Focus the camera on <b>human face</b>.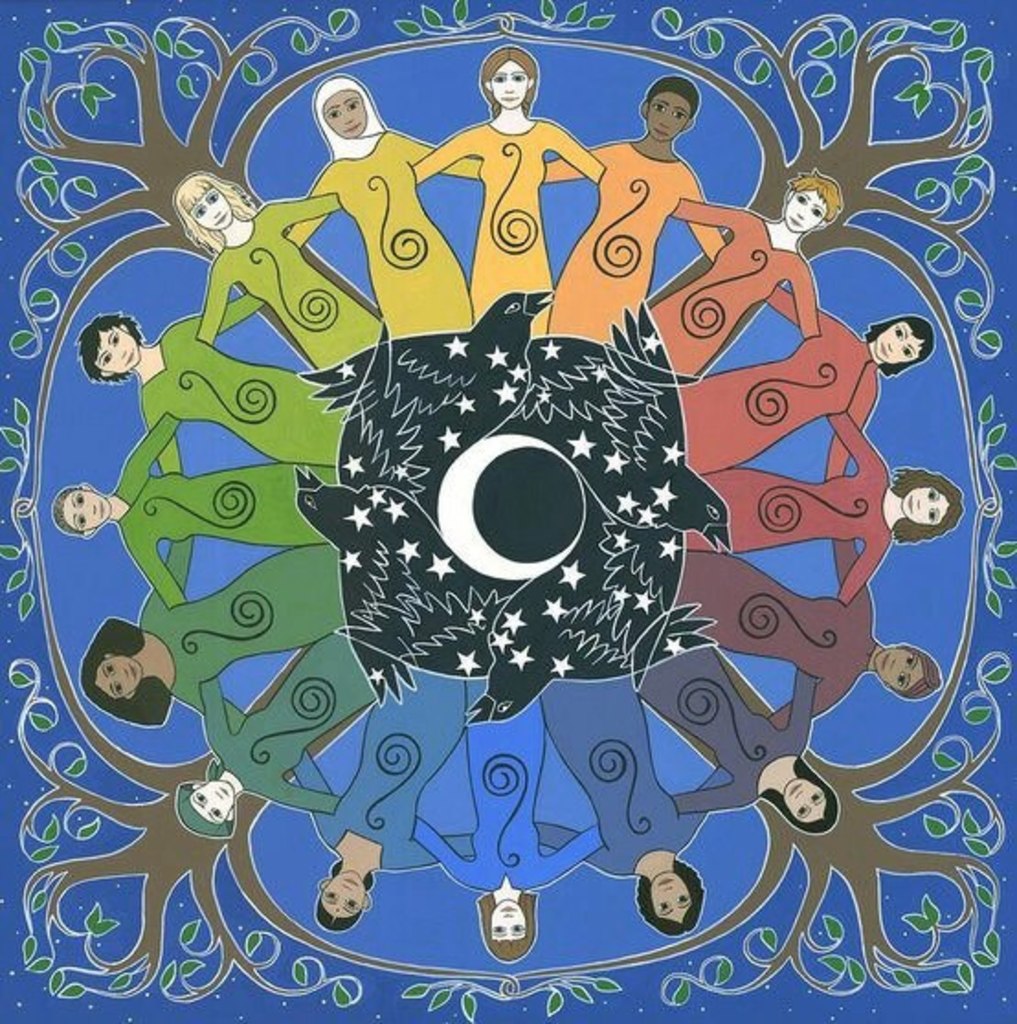
Focus region: {"left": 874, "top": 650, "right": 920, "bottom": 688}.
